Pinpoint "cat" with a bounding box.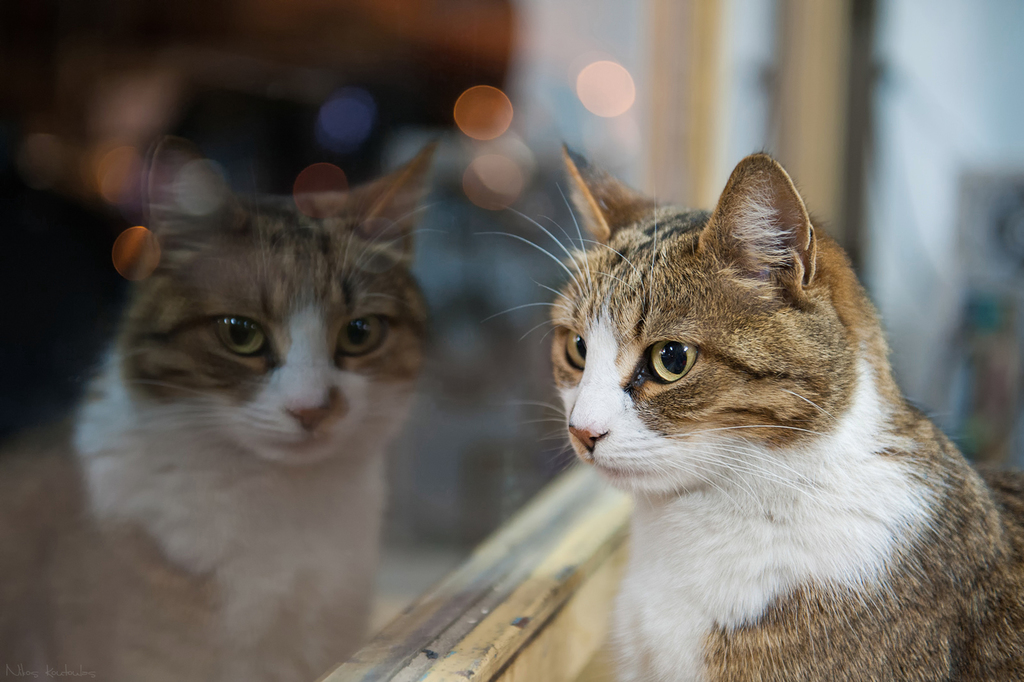
rect(465, 141, 1023, 681).
